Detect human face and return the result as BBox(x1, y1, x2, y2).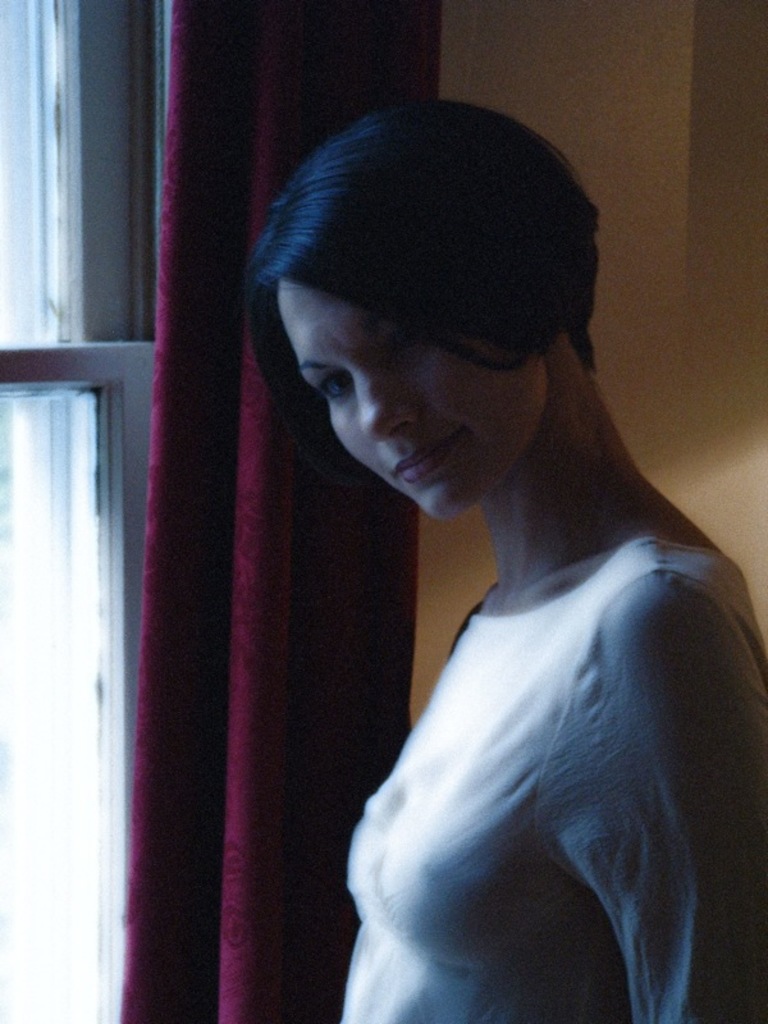
BBox(275, 280, 541, 518).
